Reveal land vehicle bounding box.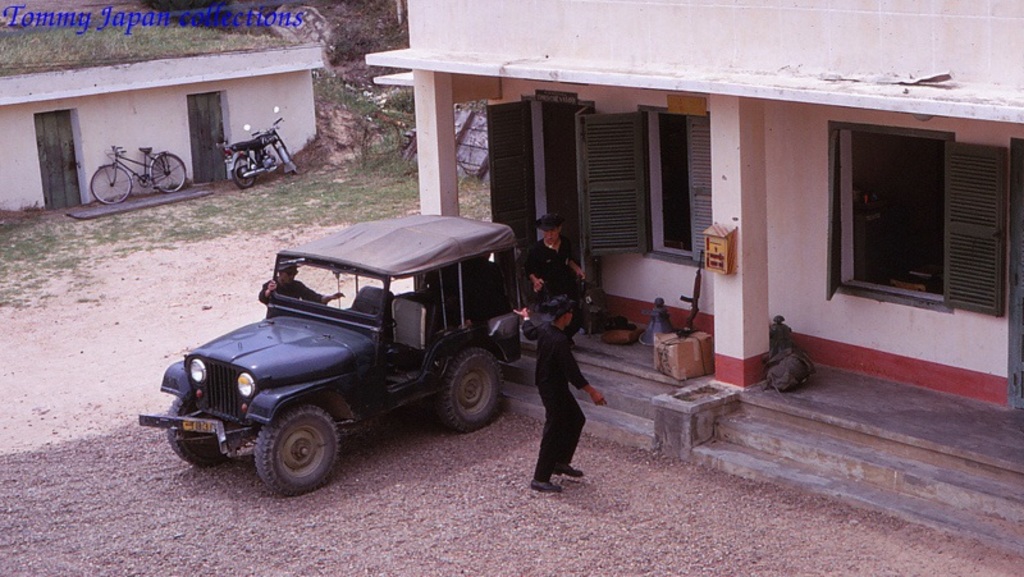
Revealed: bbox=[92, 148, 188, 200].
